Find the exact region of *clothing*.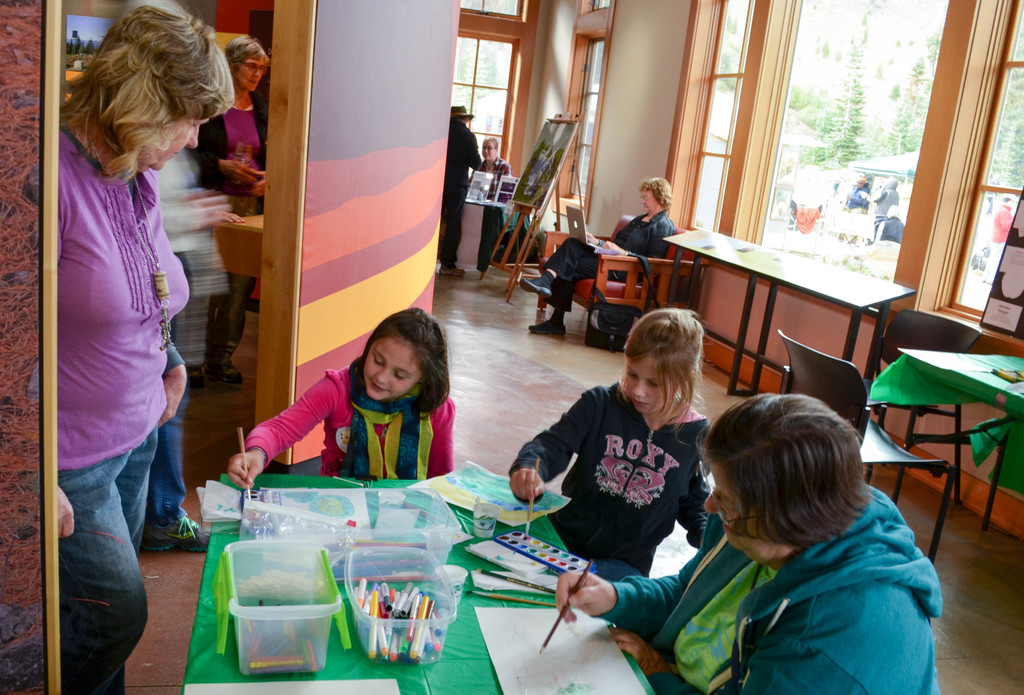
Exact region: (x1=58, y1=131, x2=190, y2=694).
